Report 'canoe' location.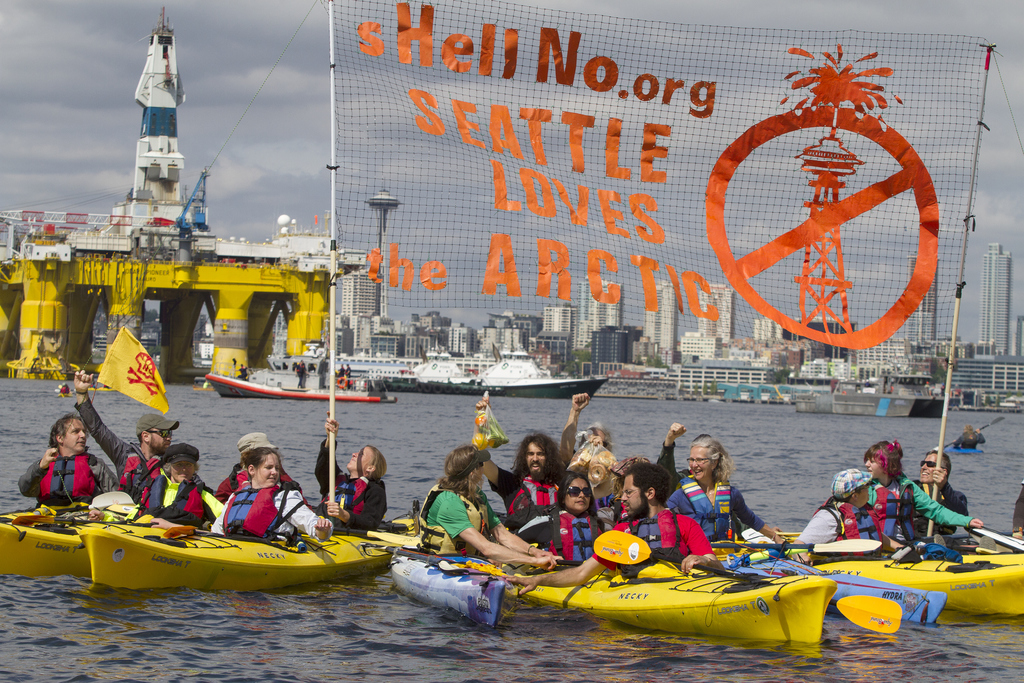
Report: <box>385,539,515,629</box>.
